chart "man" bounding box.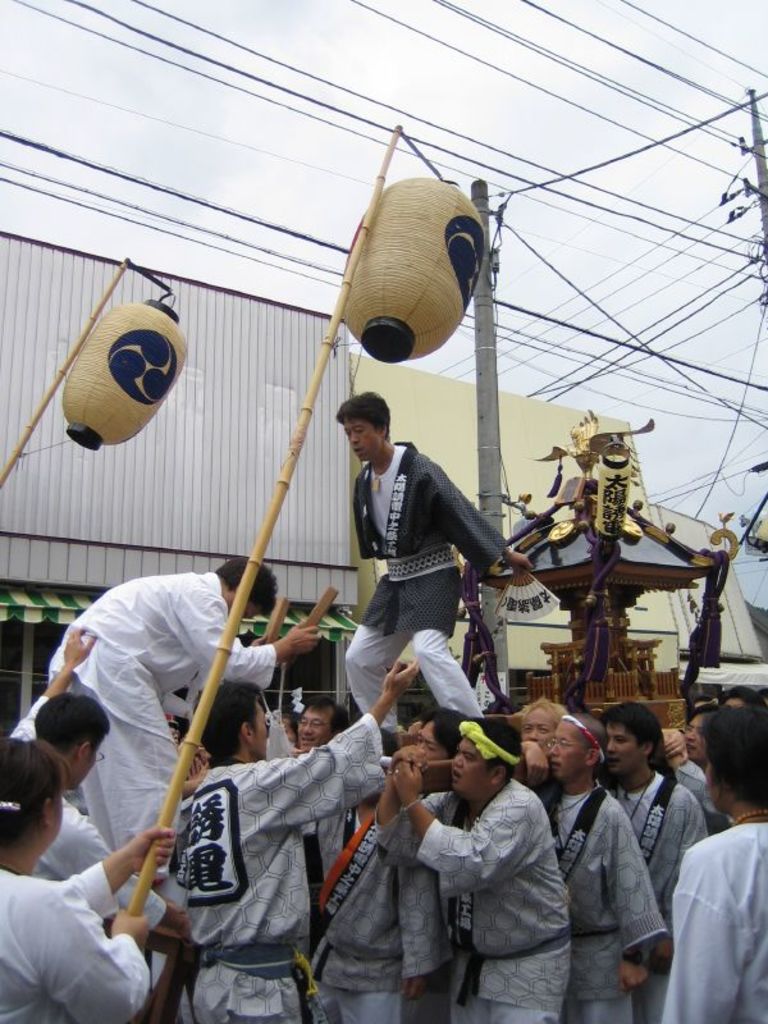
Charted: (x1=326, y1=388, x2=527, y2=773).
